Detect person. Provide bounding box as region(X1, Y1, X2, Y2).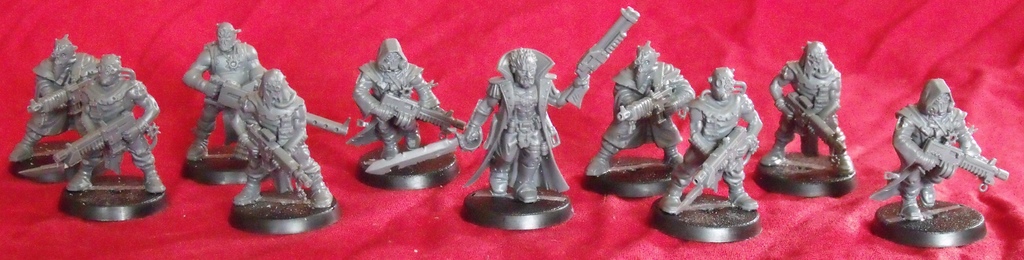
region(887, 78, 977, 229).
